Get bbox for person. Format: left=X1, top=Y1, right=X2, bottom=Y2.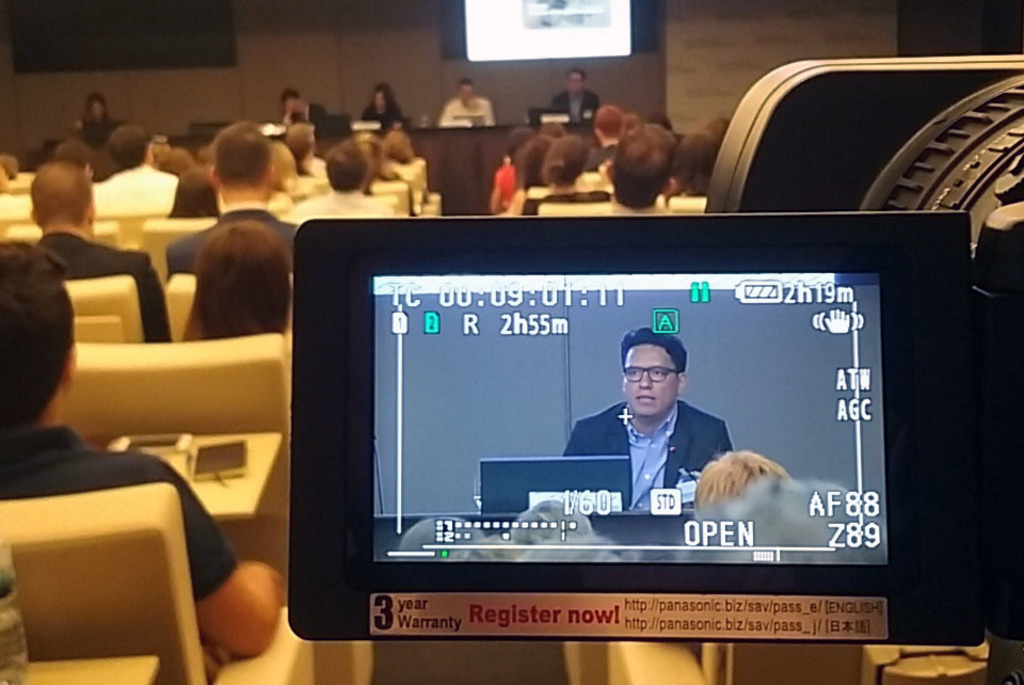
left=550, top=68, right=602, bottom=122.
